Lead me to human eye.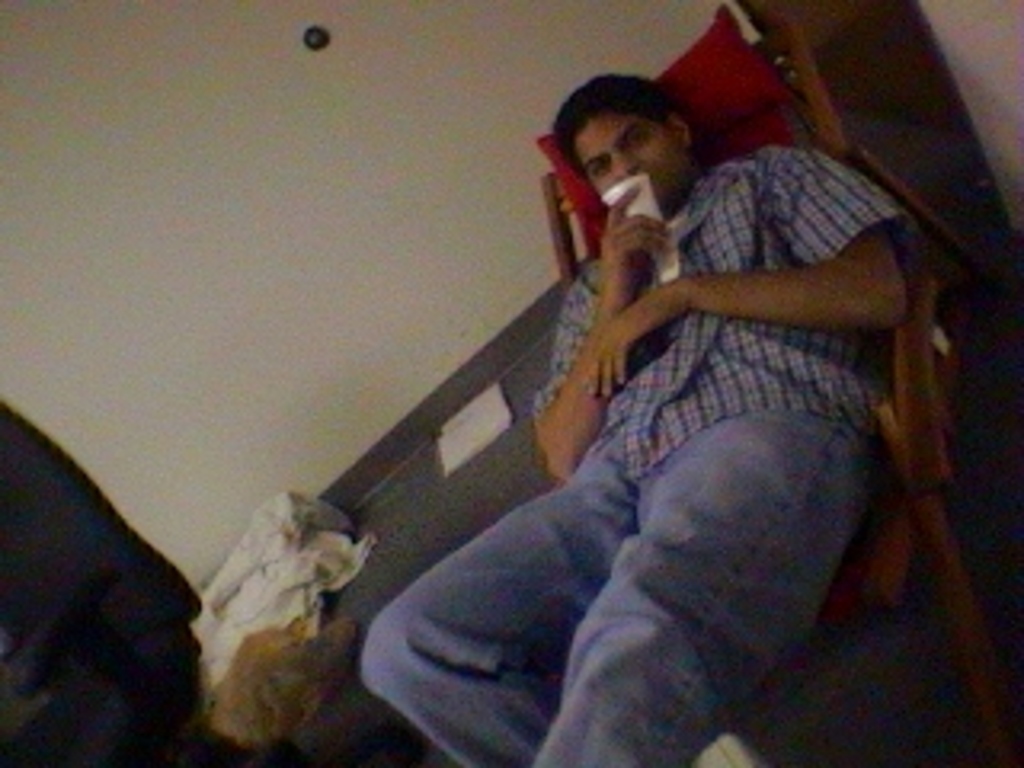
Lead to left=595, top=160, right=614, bottom=182.
